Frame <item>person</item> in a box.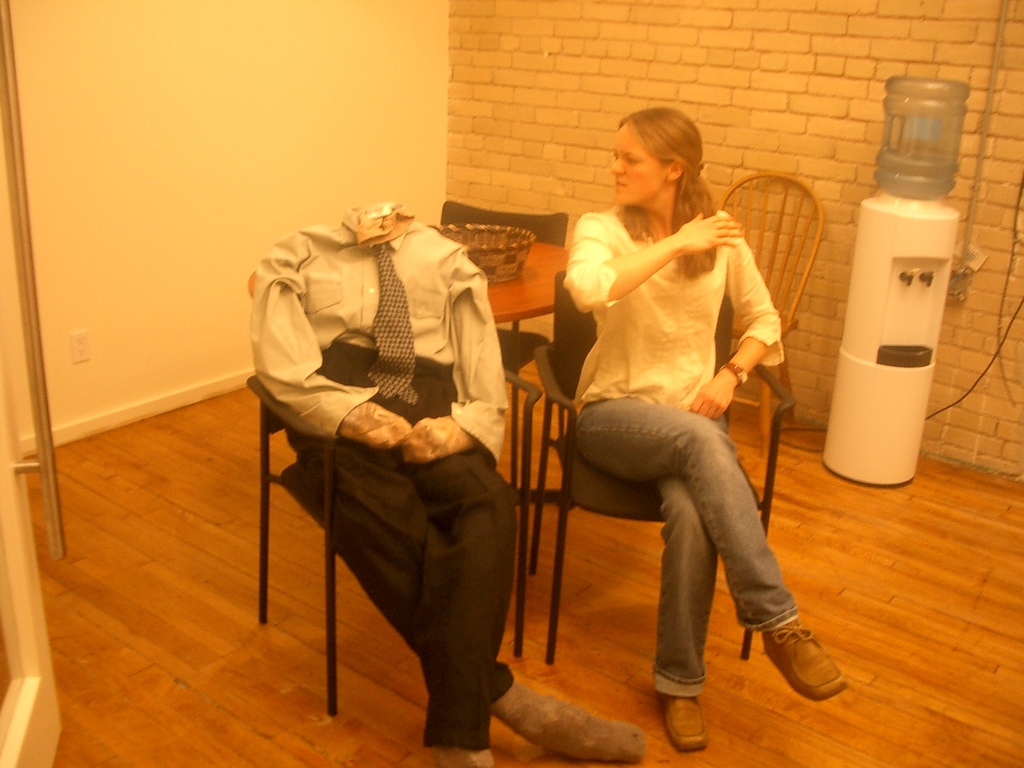
l=250, t=198, r=641, b=767.
